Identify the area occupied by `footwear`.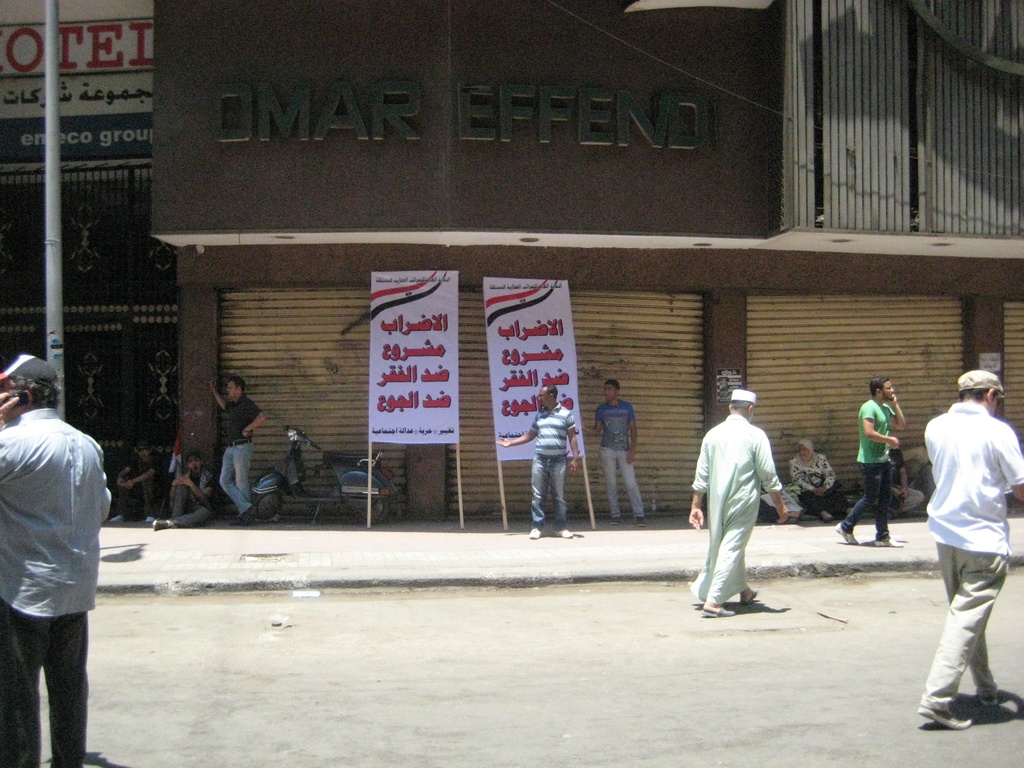
Area: box(636, 519, 647, 525).
